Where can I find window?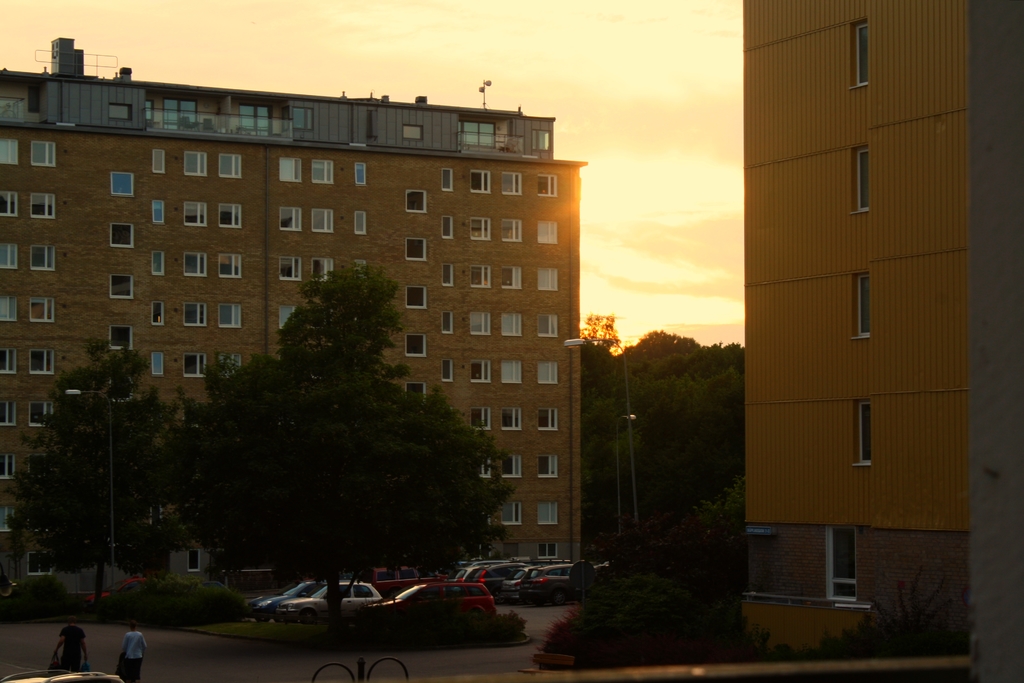
You can find it at bbox=(536, 360, 557, 383).
